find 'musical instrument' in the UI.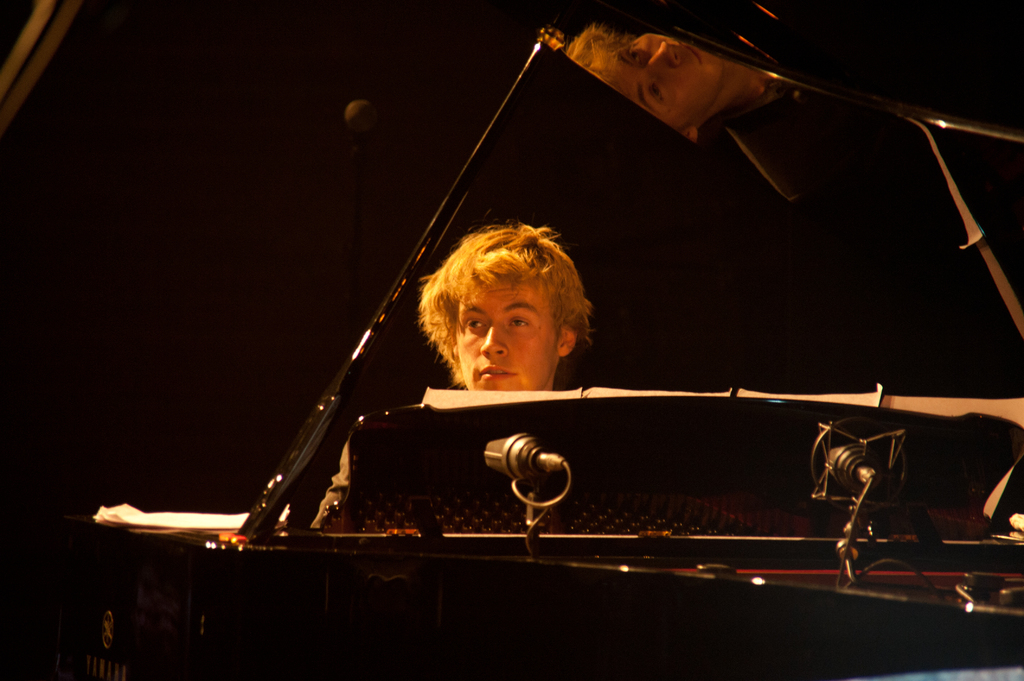
UI element at 198/107/1000/605.
